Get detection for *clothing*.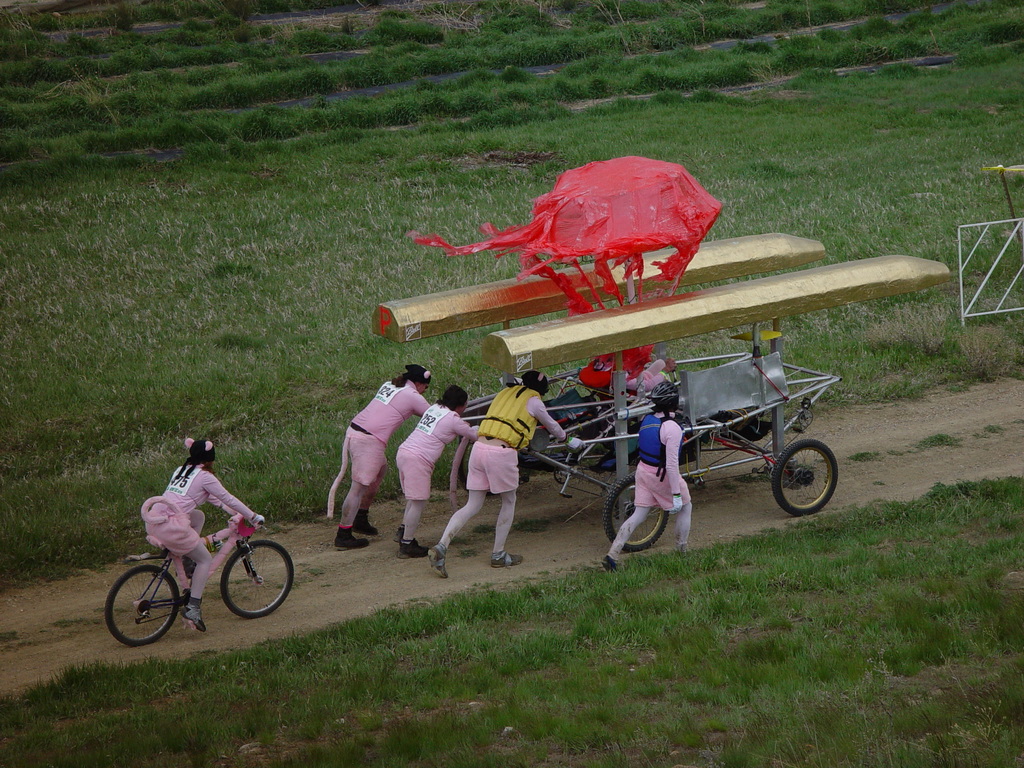
Detection: (343, 366, 428, 493).
